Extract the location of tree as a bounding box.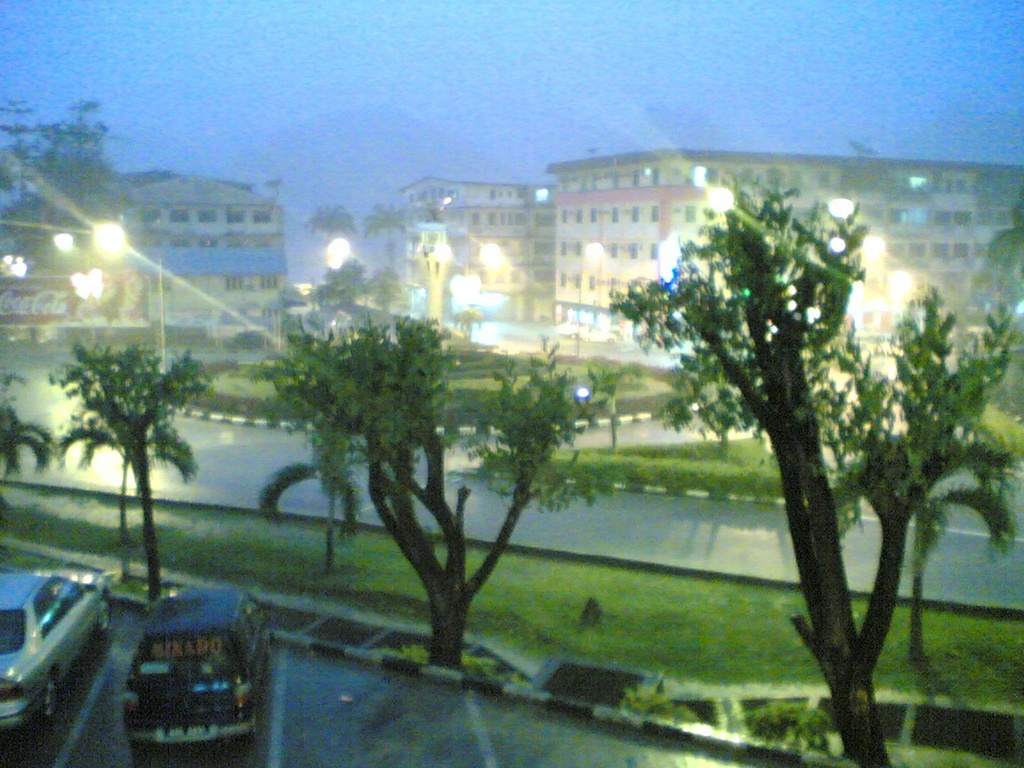
l=981, t=187, r=1023, b=308.
